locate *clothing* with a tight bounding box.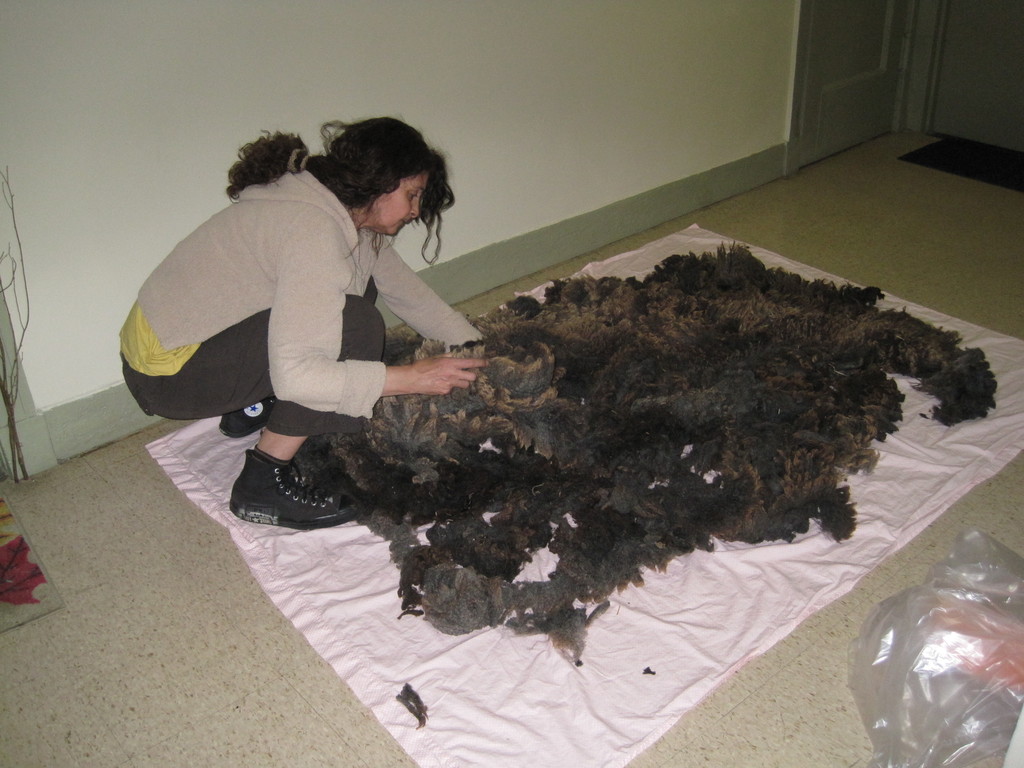
x1=115, y1=141, x2=497, y2=467.
